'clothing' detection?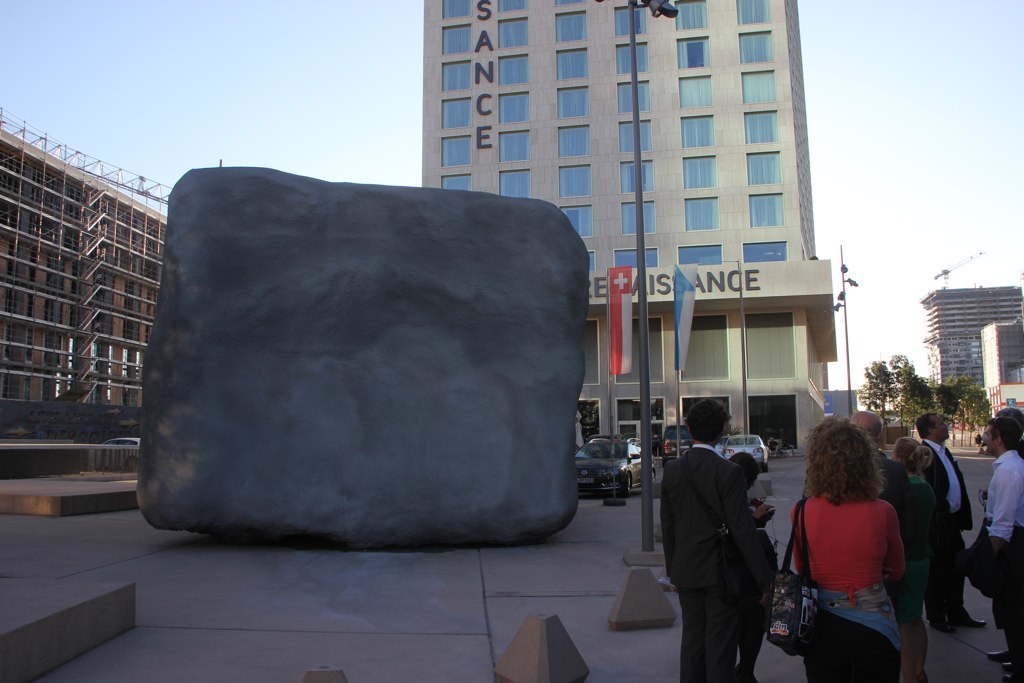
BBox(1017, 432, 1023, 453)
